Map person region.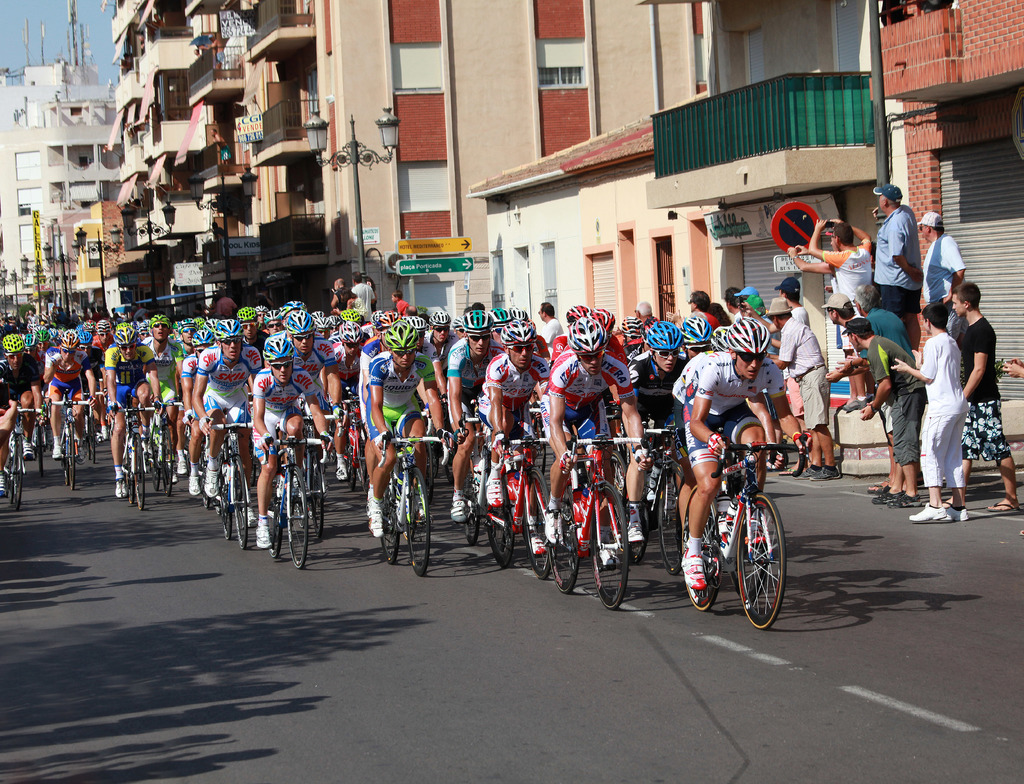
Mapped to pyautogui.locateOnScreen(346, 311, 362, 323).
